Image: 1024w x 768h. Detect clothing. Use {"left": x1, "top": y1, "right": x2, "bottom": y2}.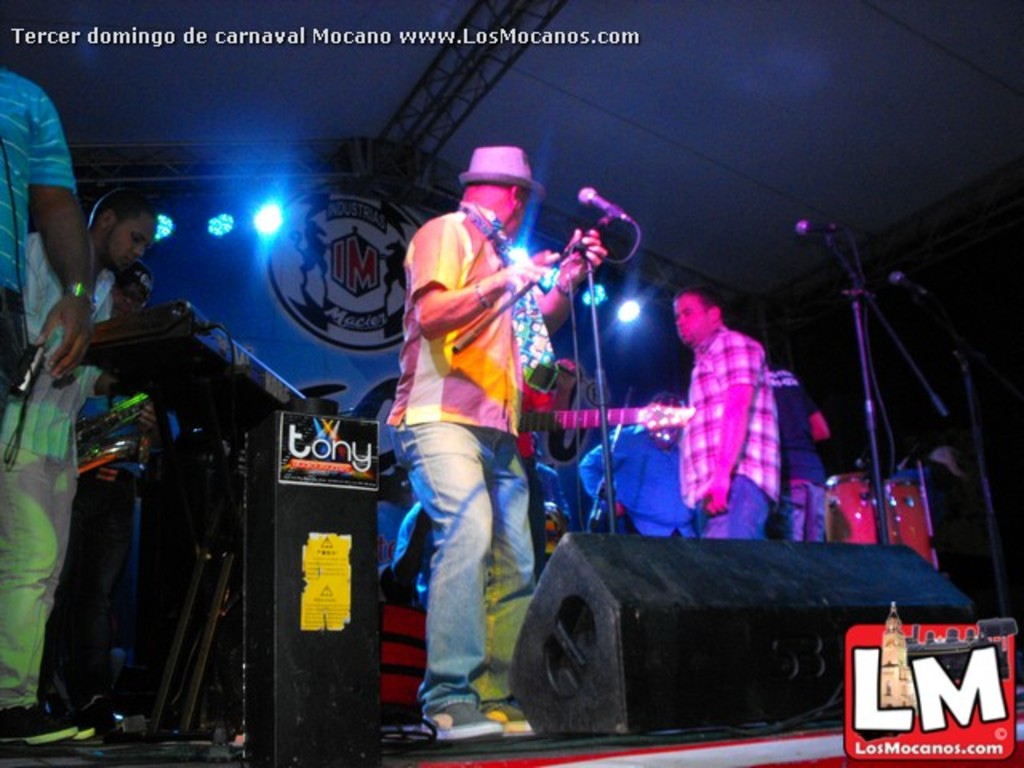
{"left": 0, "top": 69, "right": 74, "bottom": 411}.
